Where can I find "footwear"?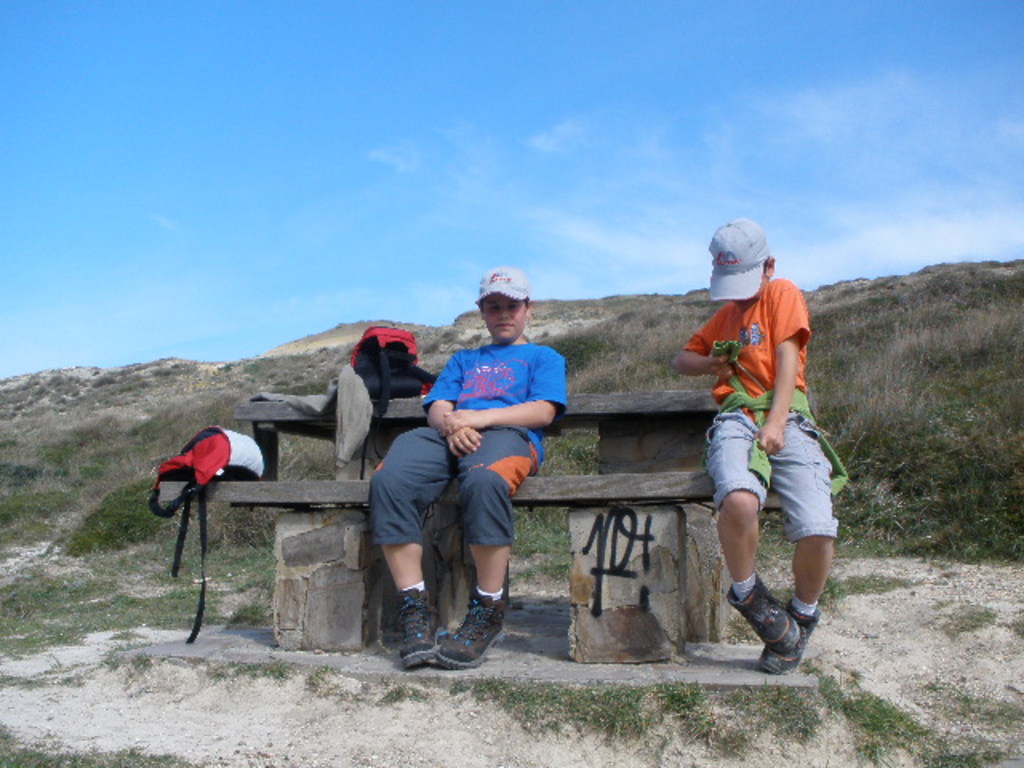
You can find it at x1=434, y1=587, x2=510, y2=669.
